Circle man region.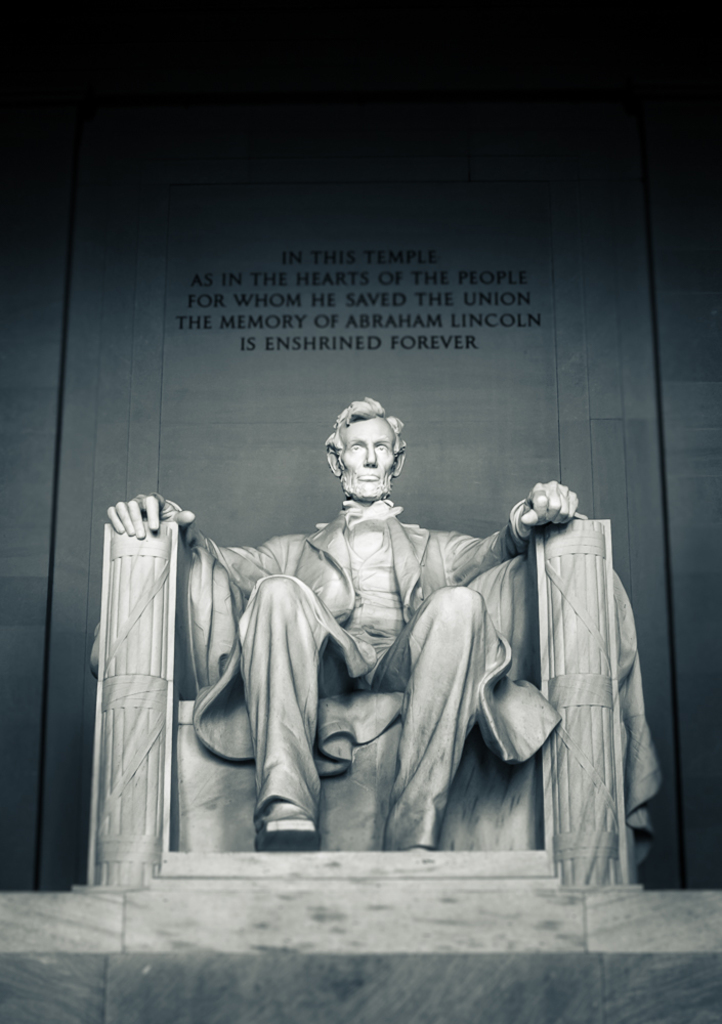
Region: <bbox>183, 386, 572, 854</bbox>.
